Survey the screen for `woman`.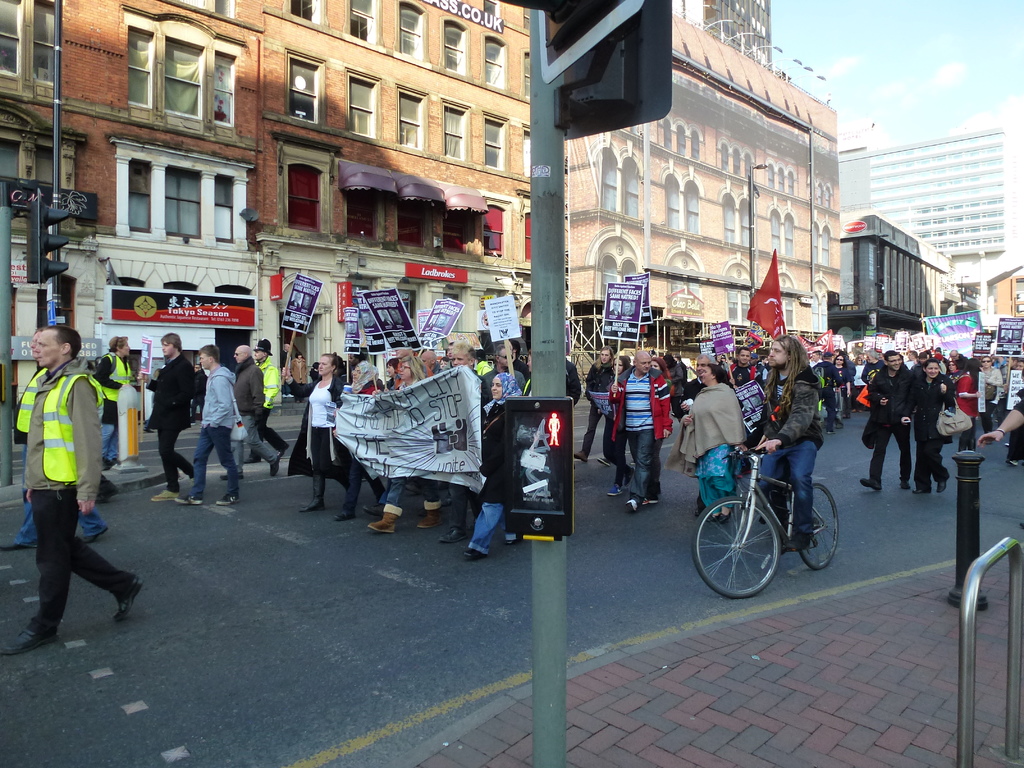
Survey found: box=[597, 355, 631, 488].
